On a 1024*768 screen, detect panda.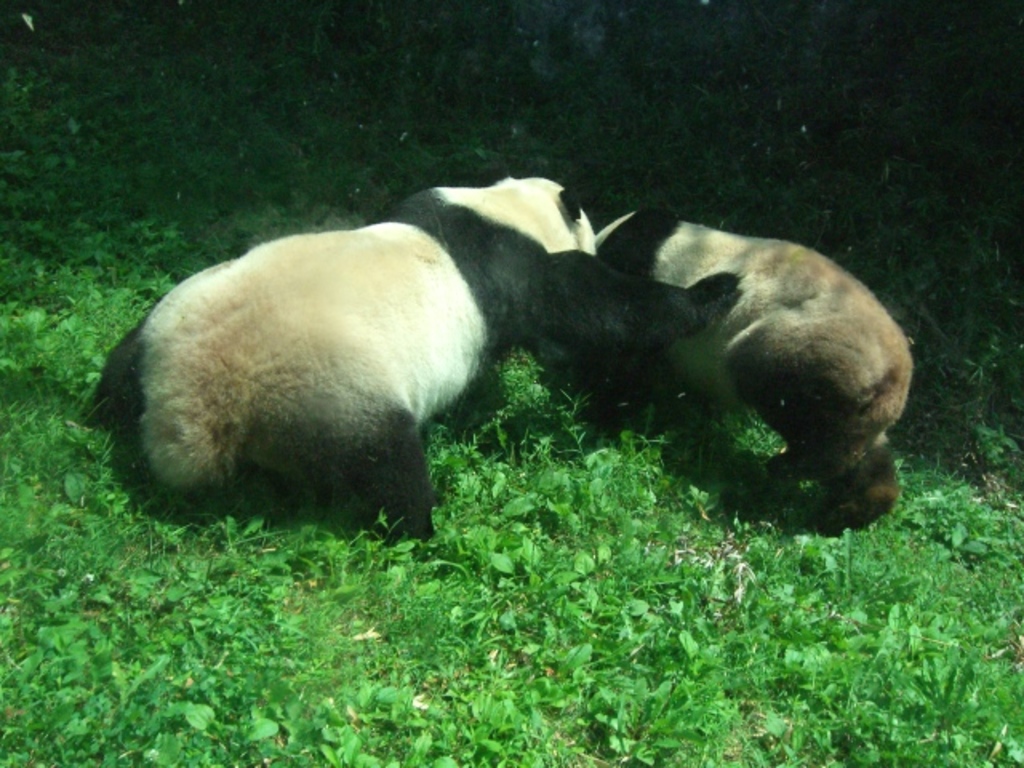
rect(586, 206, 914, 533).
